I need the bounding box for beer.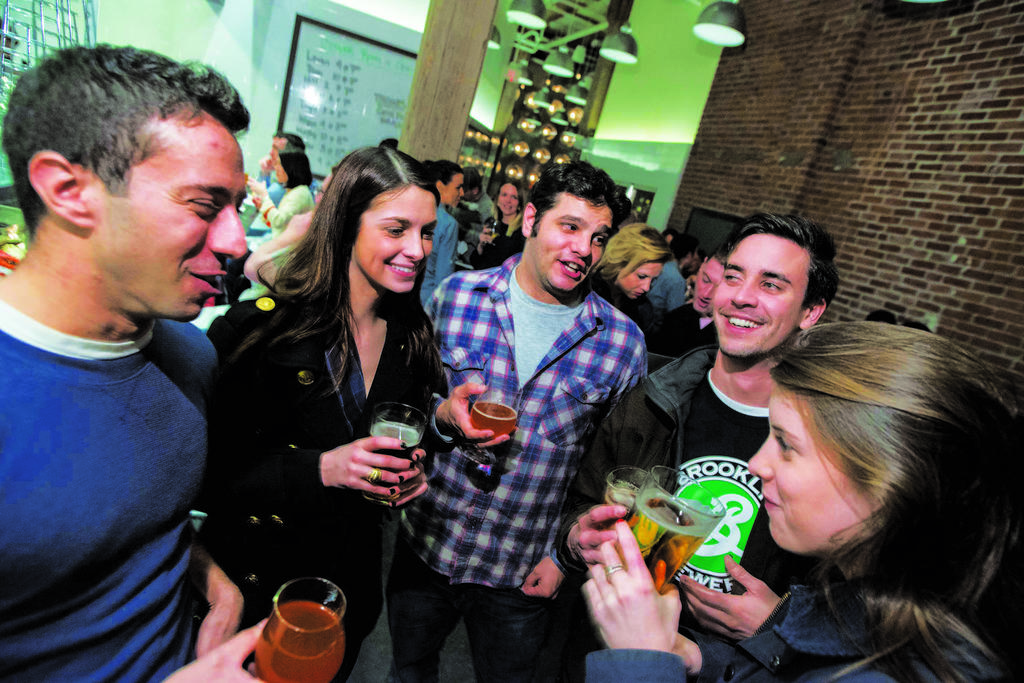
Here it is: <bbox>473, 387, 522, 432</bbox>.
